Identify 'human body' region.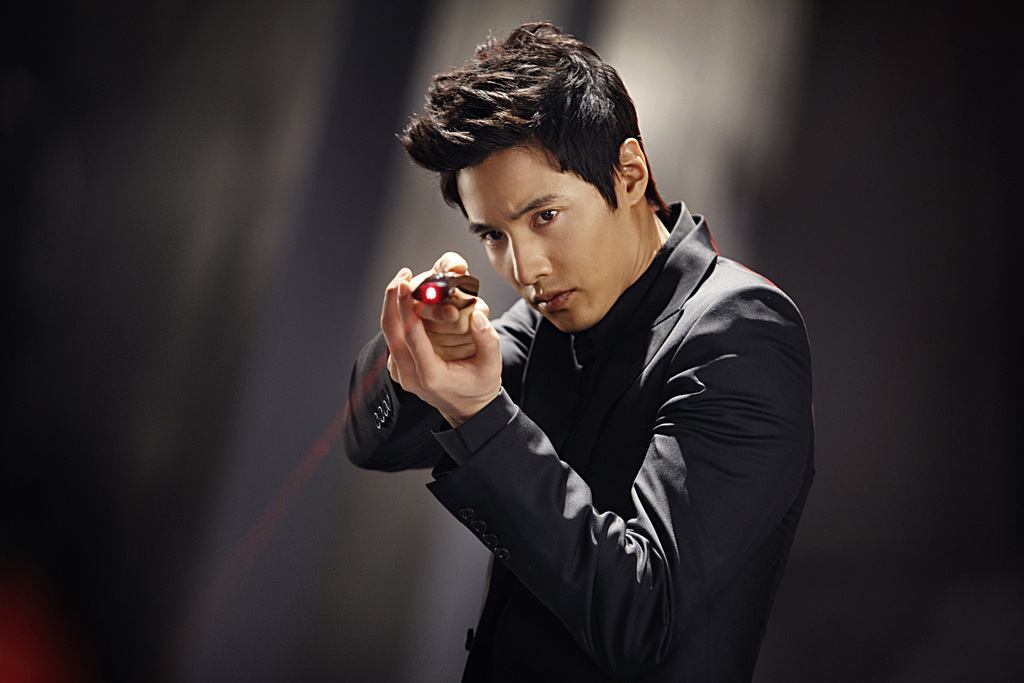
Region: Rect(345, 24, 819, 682).
